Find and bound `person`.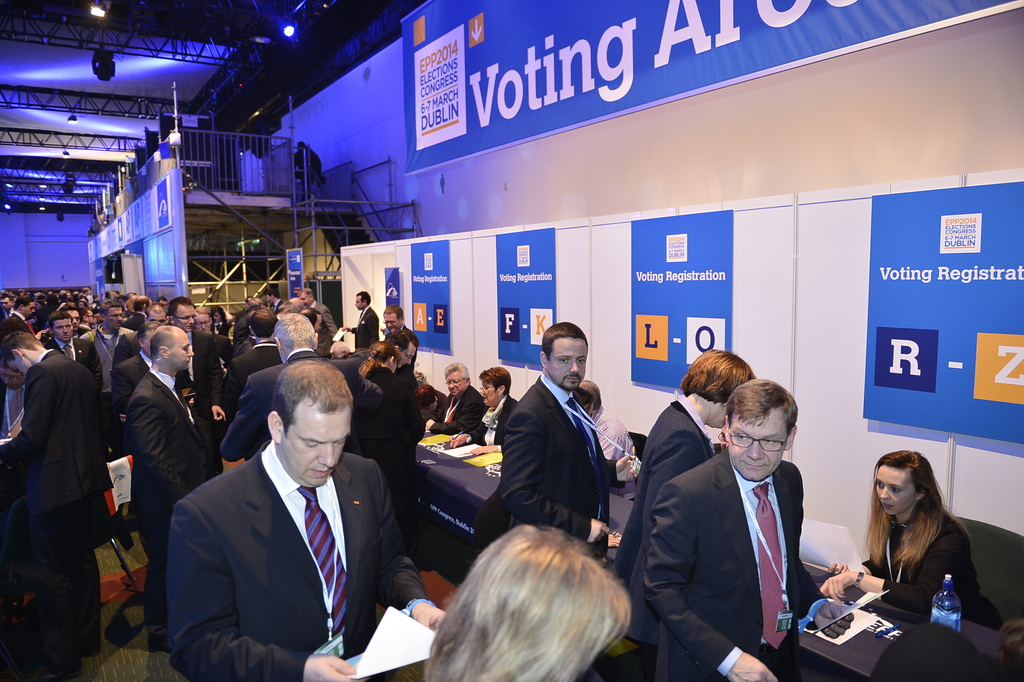
Bound: [left=109, top=325, right=155, bottom=436].
